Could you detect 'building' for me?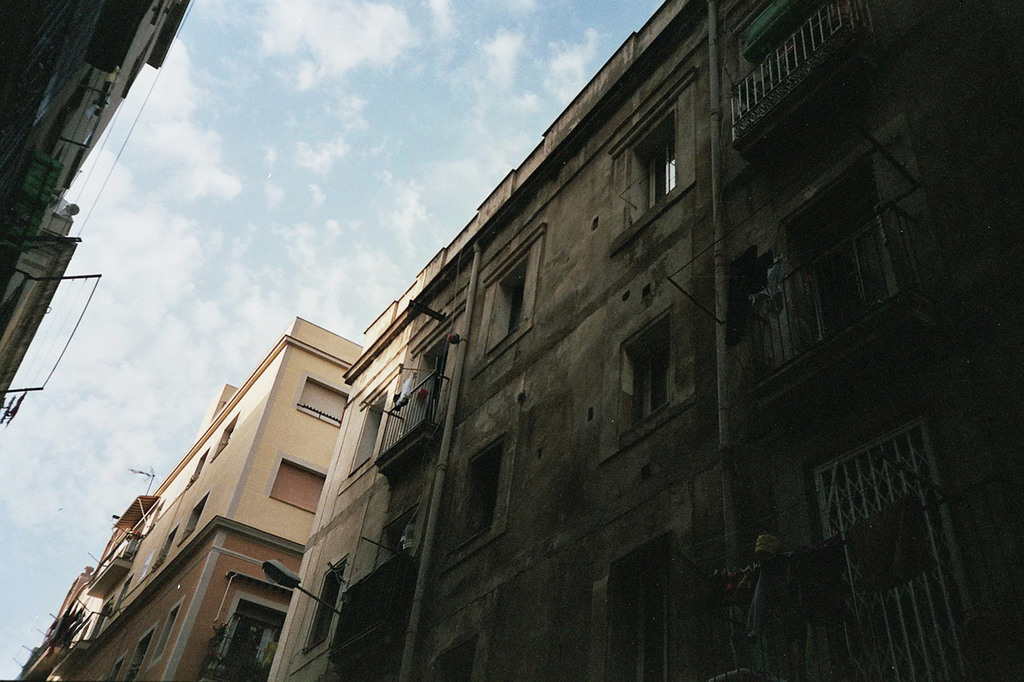
Detection result: [left=0, top=0, right=198, bottom=314].
